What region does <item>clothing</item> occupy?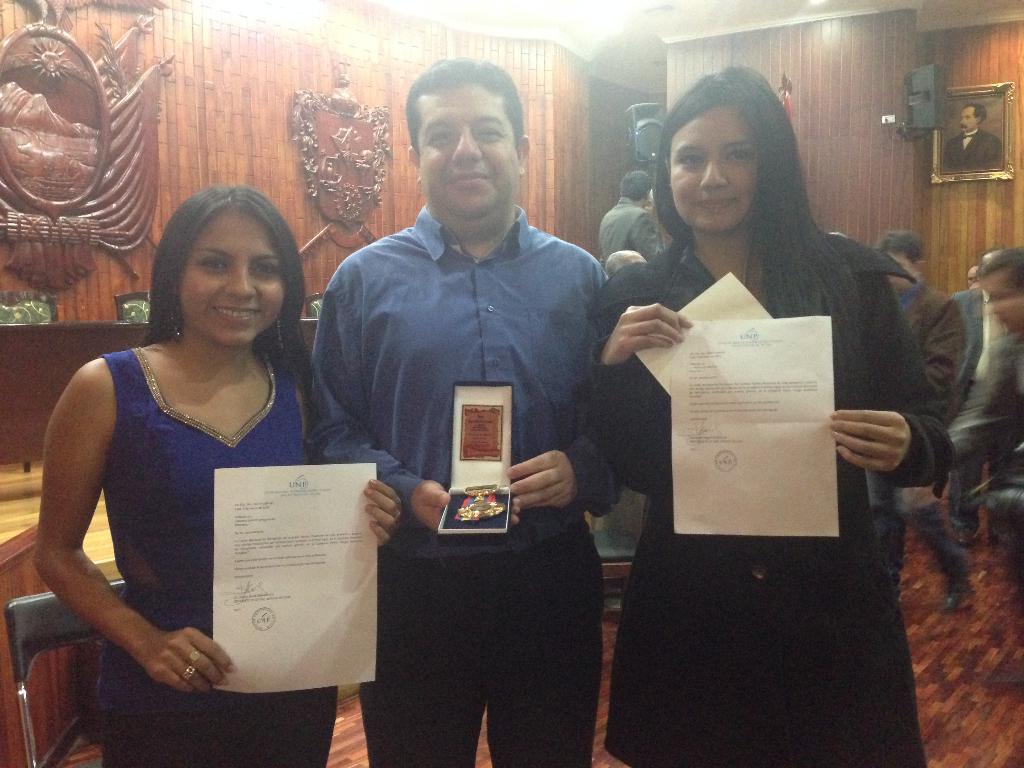
bbox=(307, 202, 628, 767).
